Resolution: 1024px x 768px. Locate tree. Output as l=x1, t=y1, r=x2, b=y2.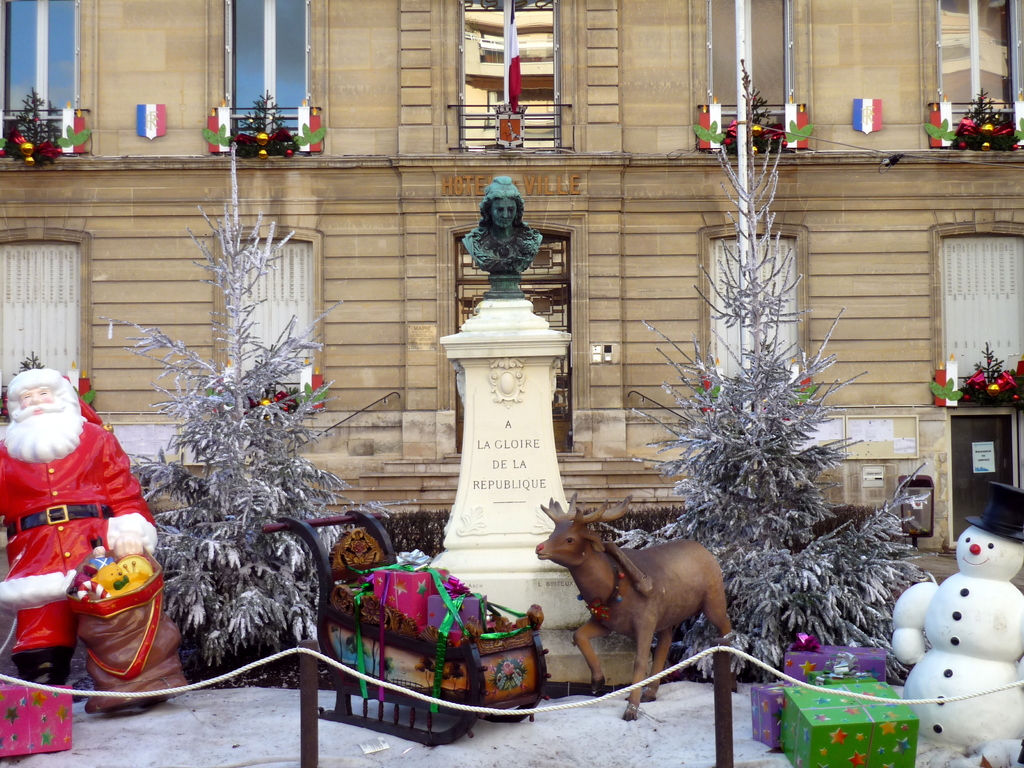
l=598, t=53, r=937, b=685.
